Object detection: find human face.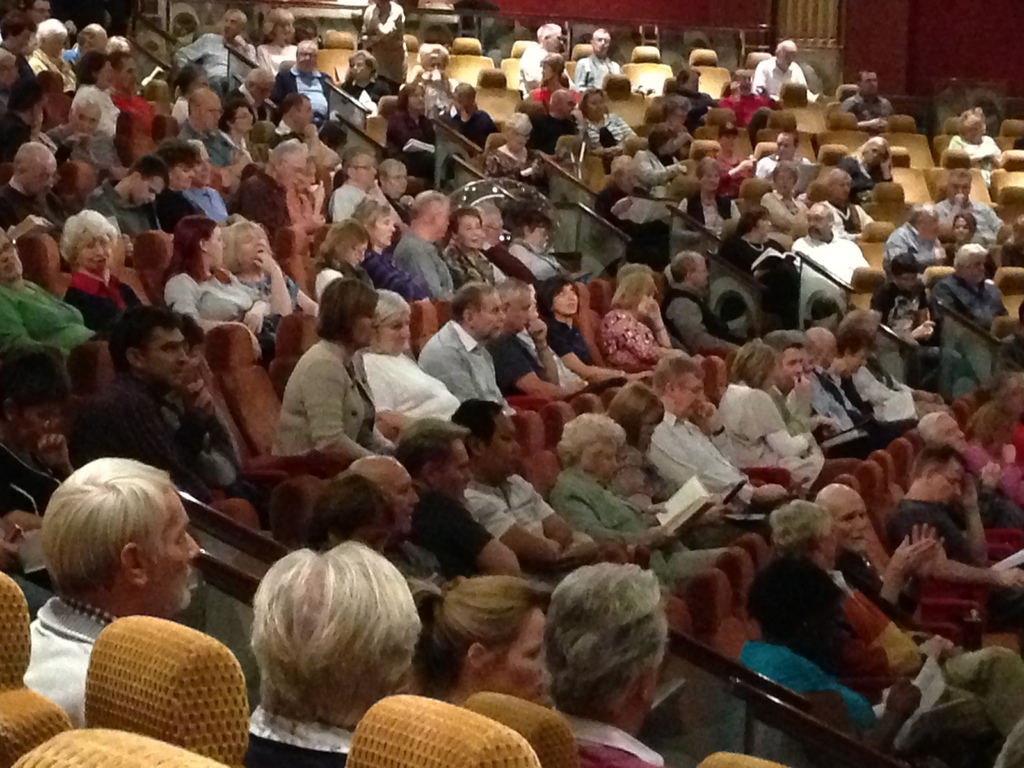
bbox(79, 227, 112, 269).
